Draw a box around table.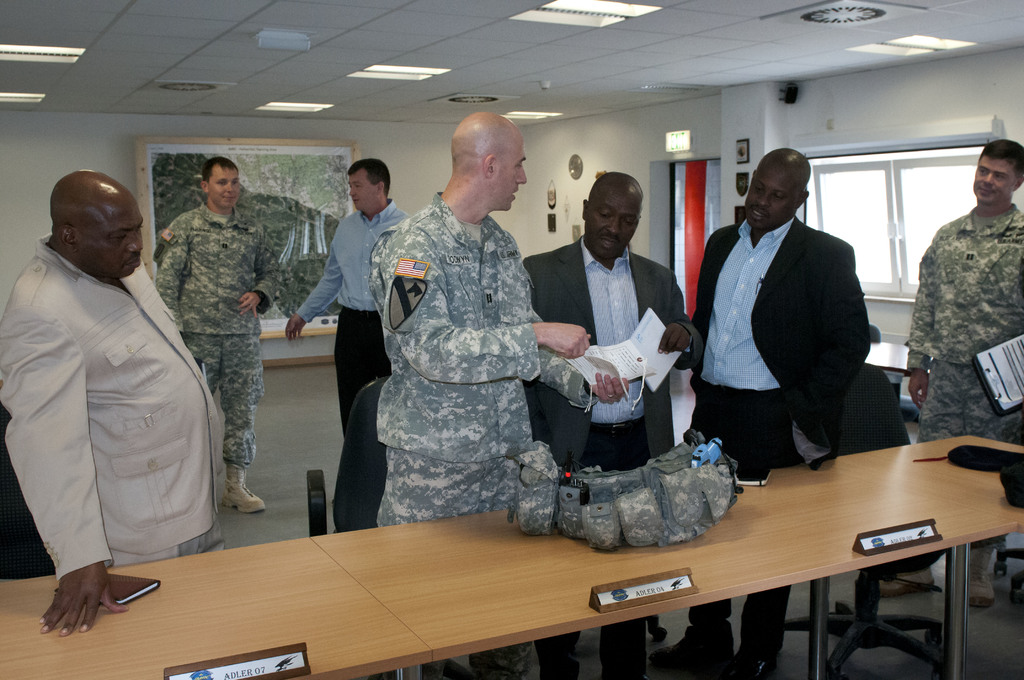
bbox=(863, 339, 932, 401).
